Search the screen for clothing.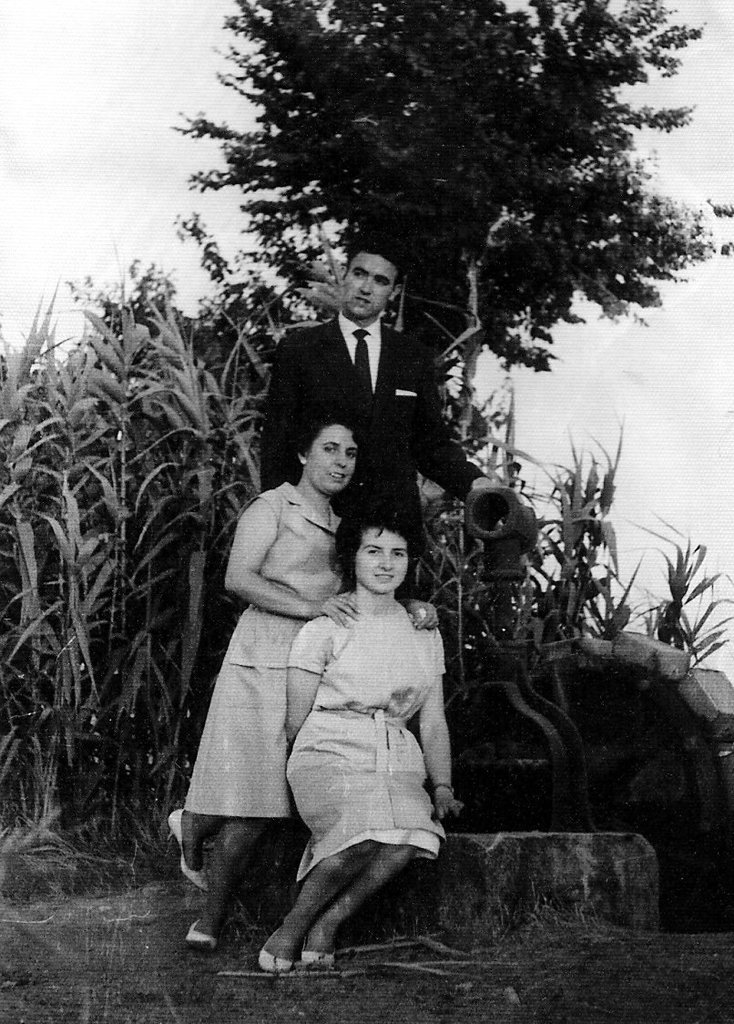
Found at crop(268, 595, 448, 963).
